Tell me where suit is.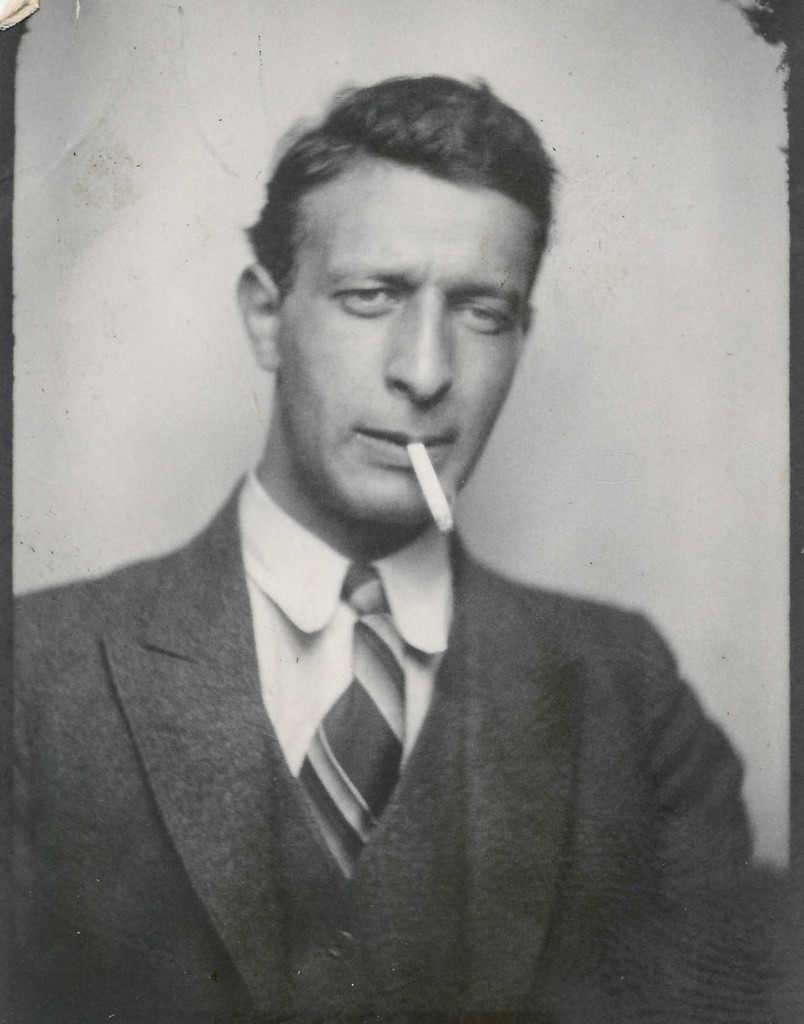
suit is at l=58, t=484, r=727, b=973.
